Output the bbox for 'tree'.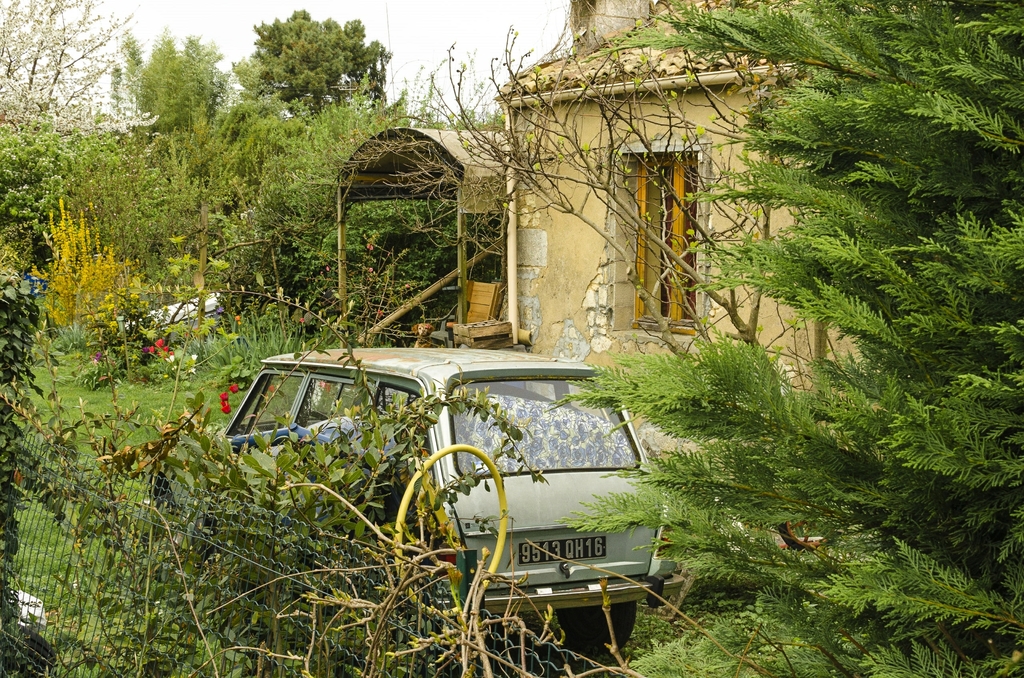
x1=0 y1=114 x2=232 y2=319.
